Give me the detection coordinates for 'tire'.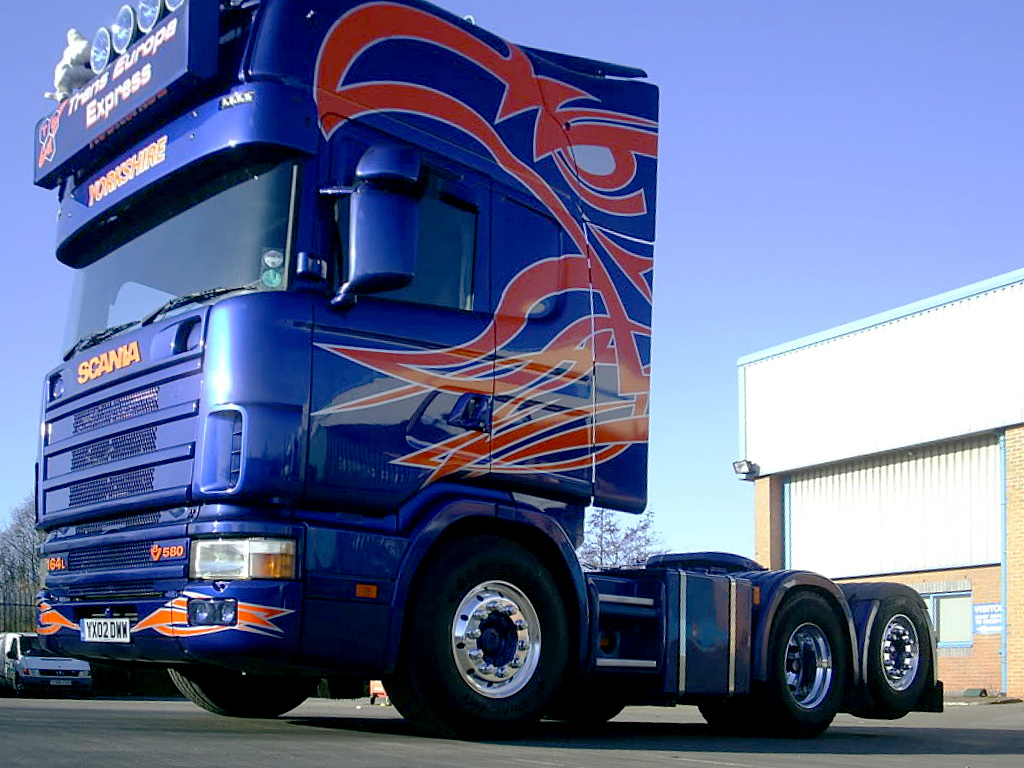
bbox(78, 676, 92, 699).
